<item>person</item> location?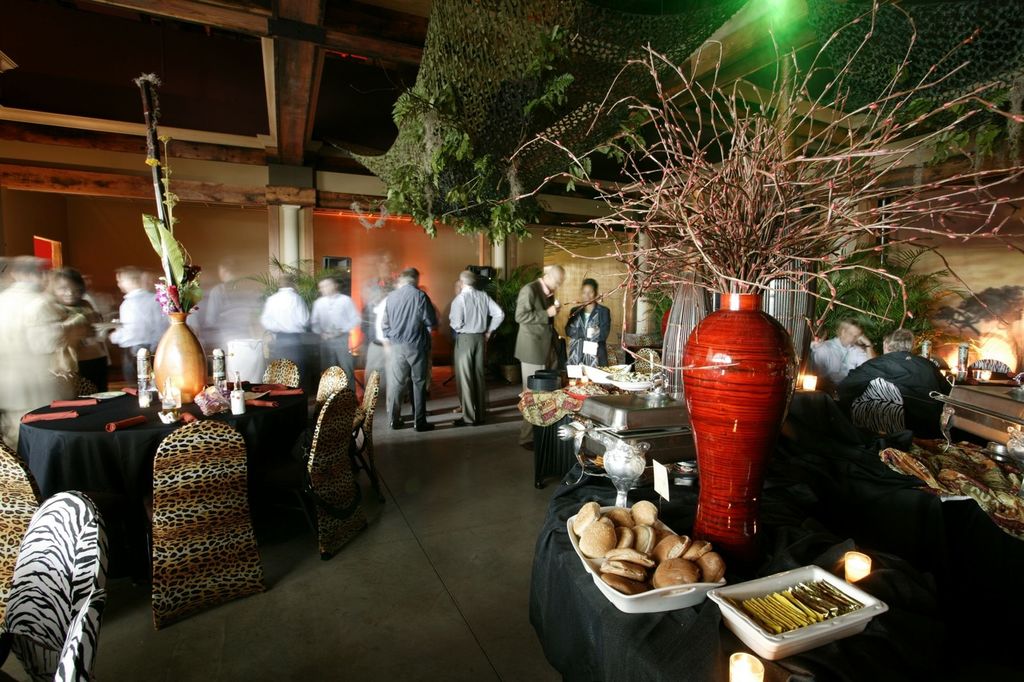
(569, 273, 609, 361)
